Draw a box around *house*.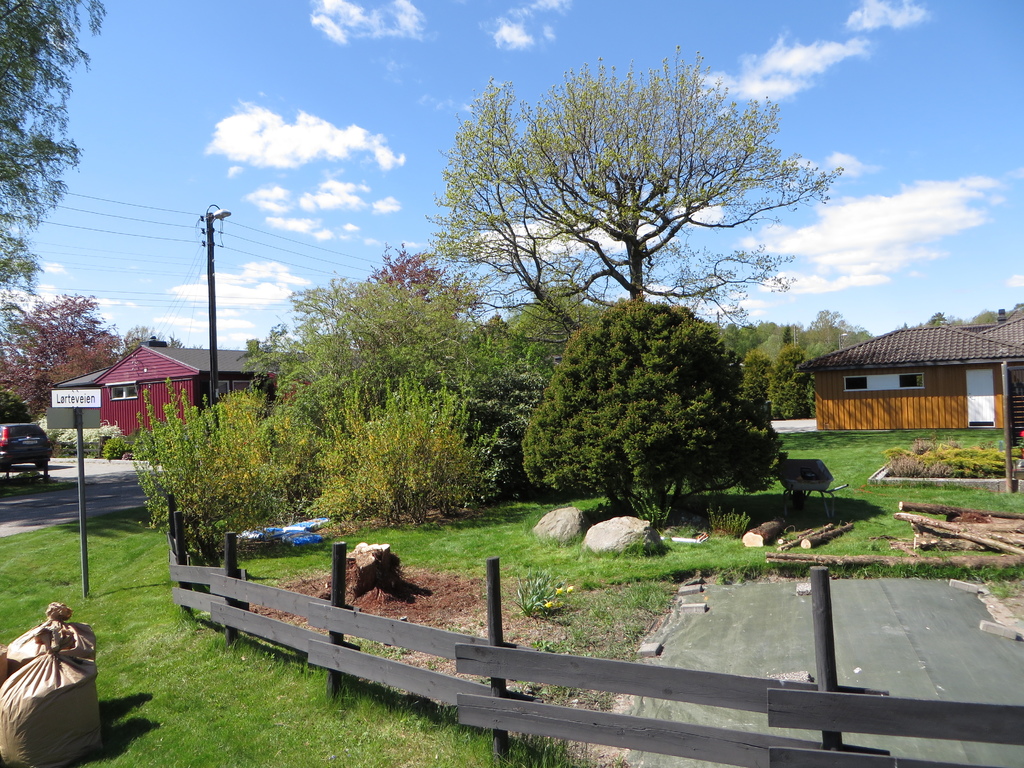
crop(794, 321, 1023, 431).
